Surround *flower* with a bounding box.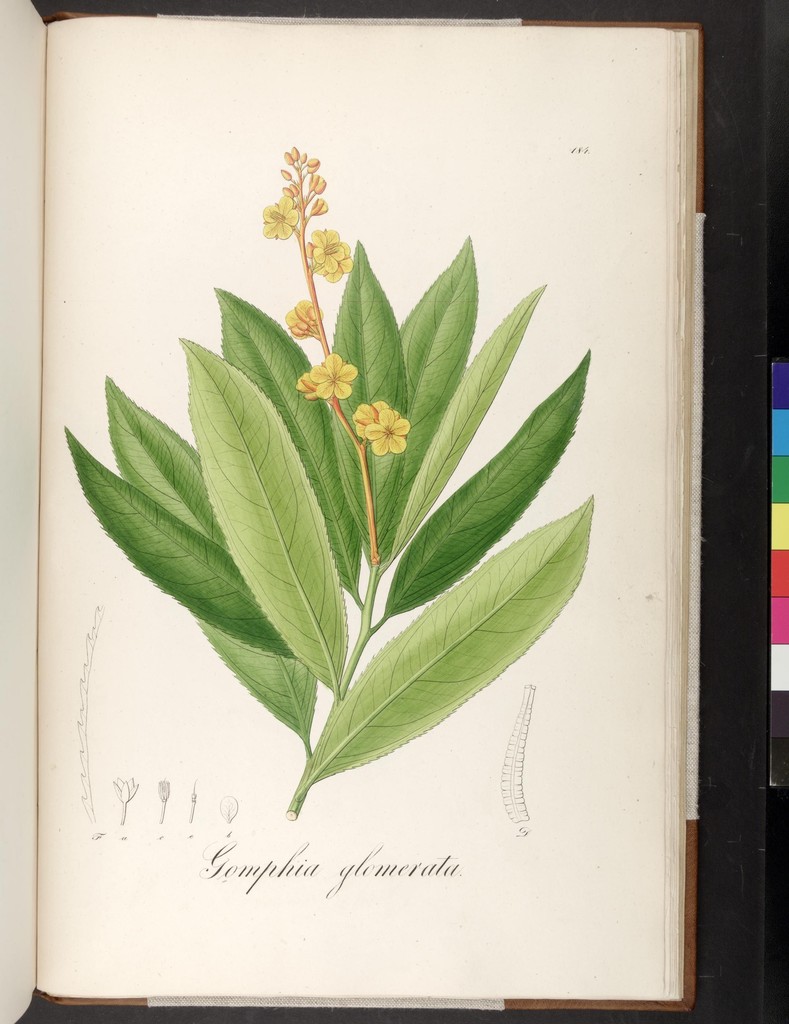
{"left": 364, "top": 409, "right": 409, "bottom": 456}.
